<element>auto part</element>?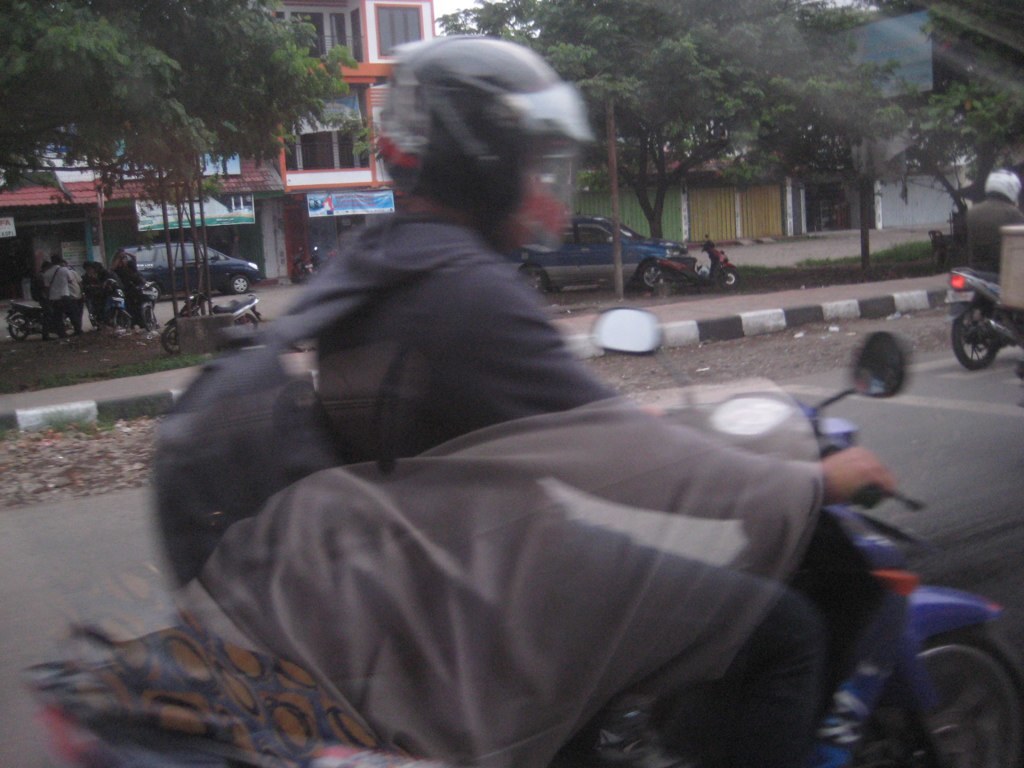
(left=814, top=575, right=1023, bottom=767)
